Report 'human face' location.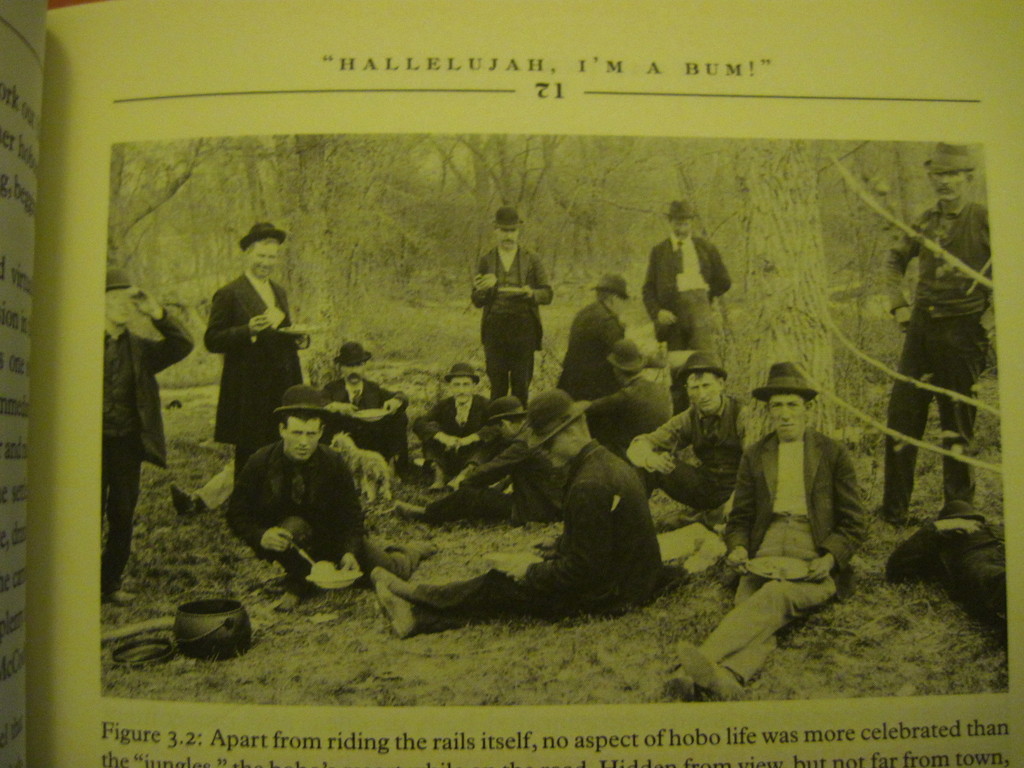
Report: left=284, top=417, right=318, bottom=458.
